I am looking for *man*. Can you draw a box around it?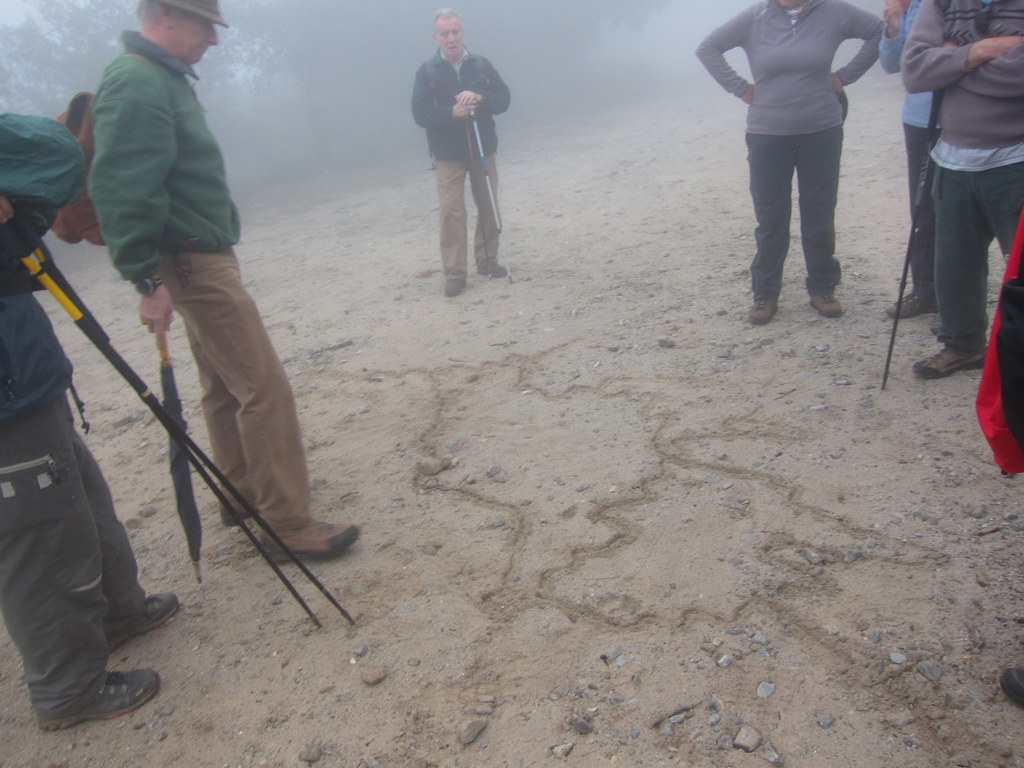
Sure, the bounding box is [409,26,511,294].
